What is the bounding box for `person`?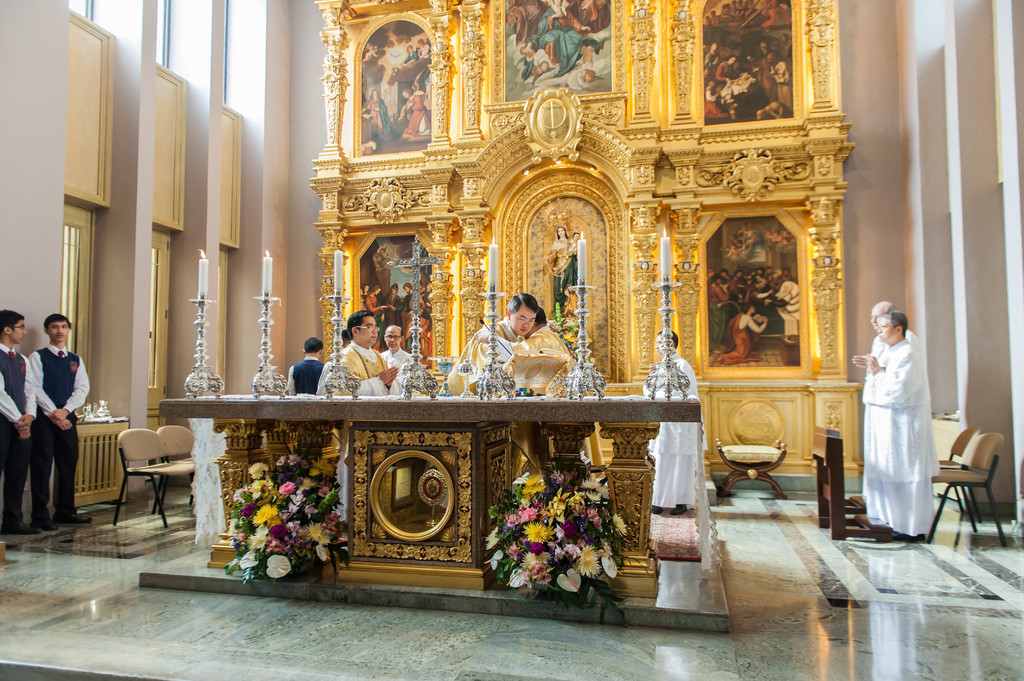
284 333 328 397.
